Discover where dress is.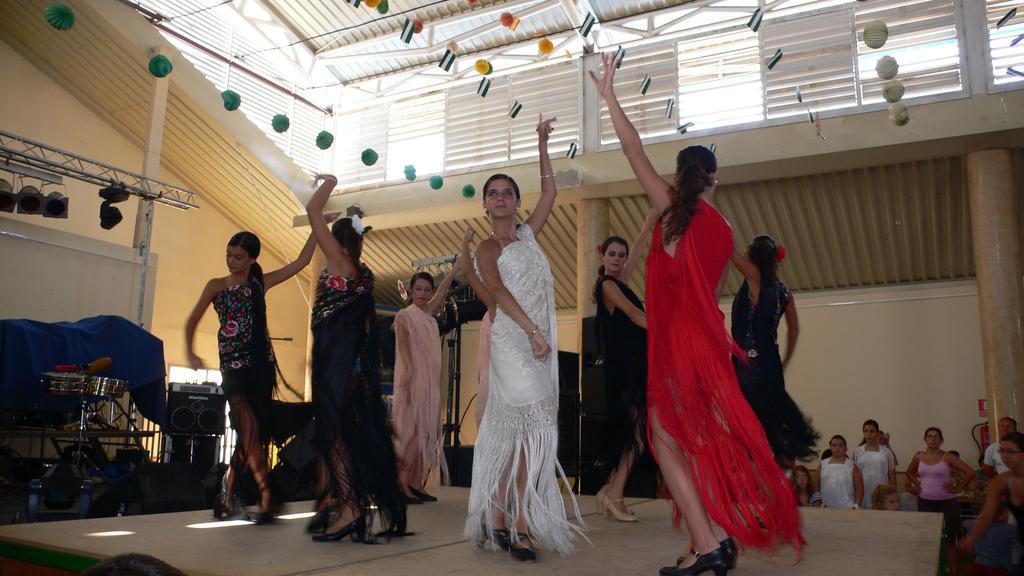
Discovered at pyautogui.locateOnScreen(642, 197, 803, 567).
